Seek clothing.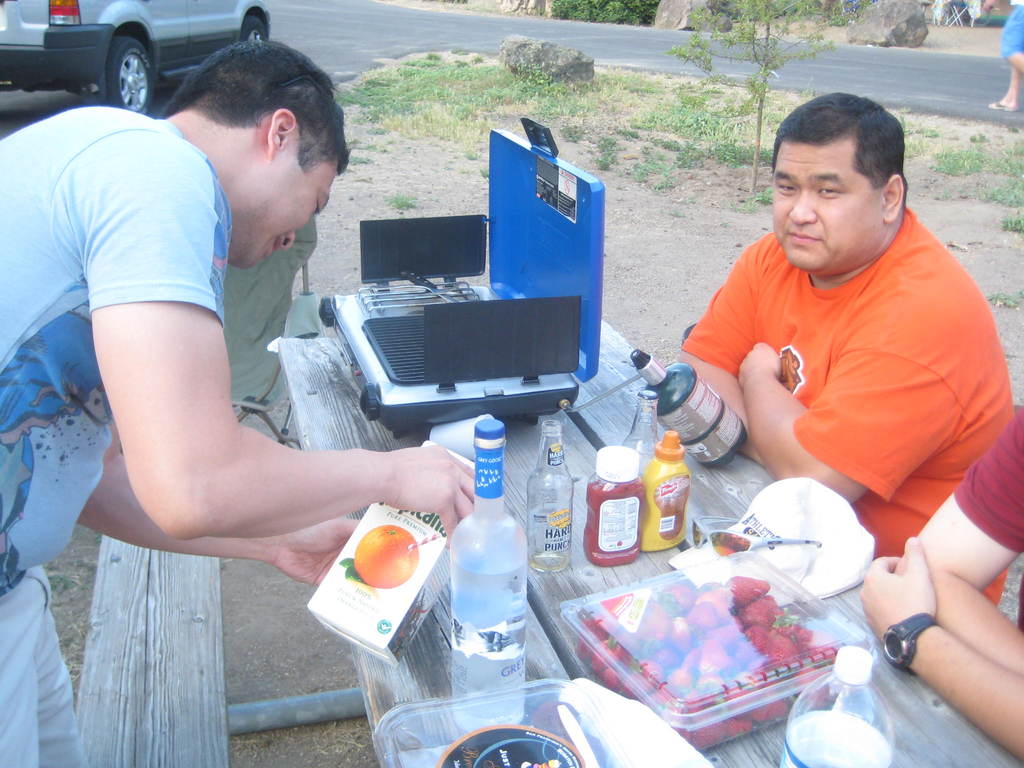
bbox=[0, 105, 223, 767].
